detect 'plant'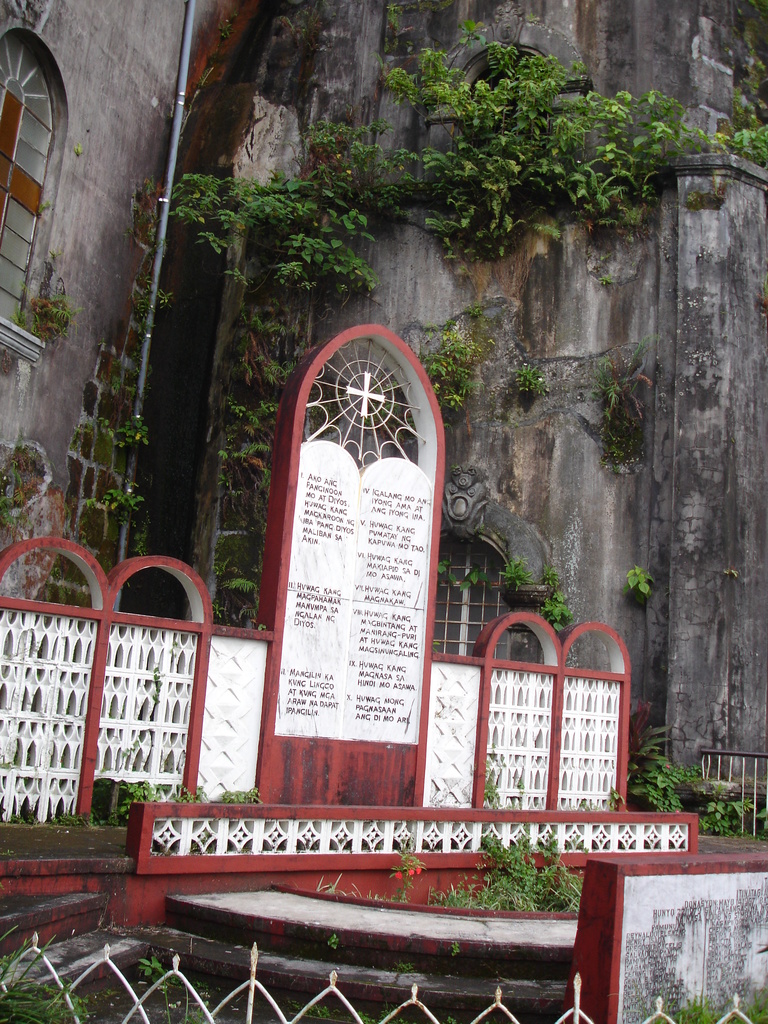
pyautogui.locateOnScreen(104, 483, 139, 511)
